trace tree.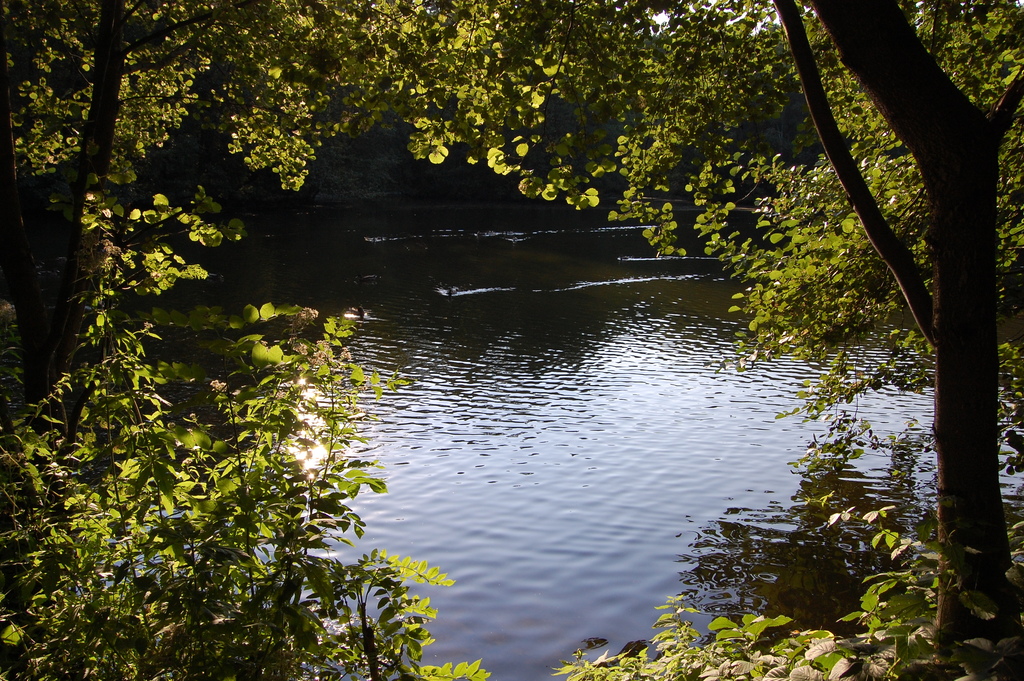
Traced to [0,1,384,680].
